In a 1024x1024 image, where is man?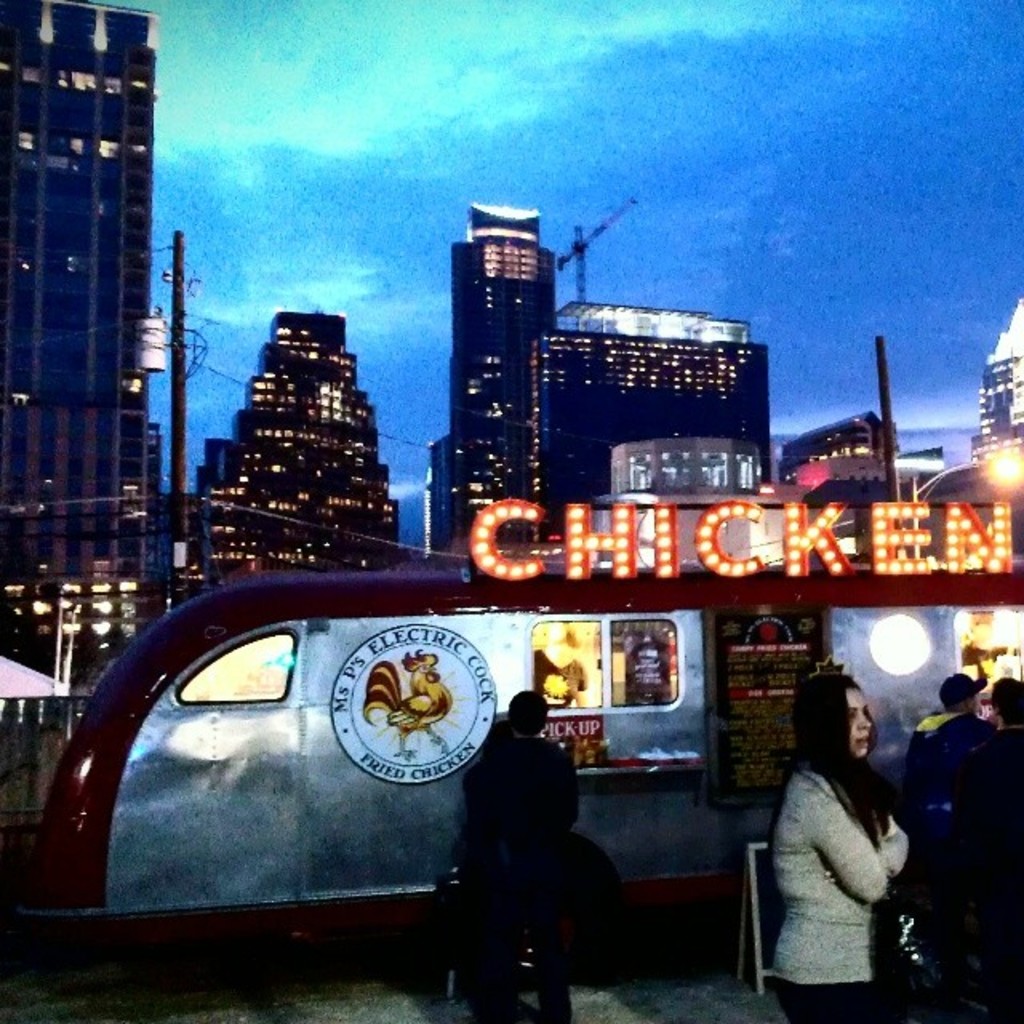
x1=906, y1=674, x2=971, y2=1006.
